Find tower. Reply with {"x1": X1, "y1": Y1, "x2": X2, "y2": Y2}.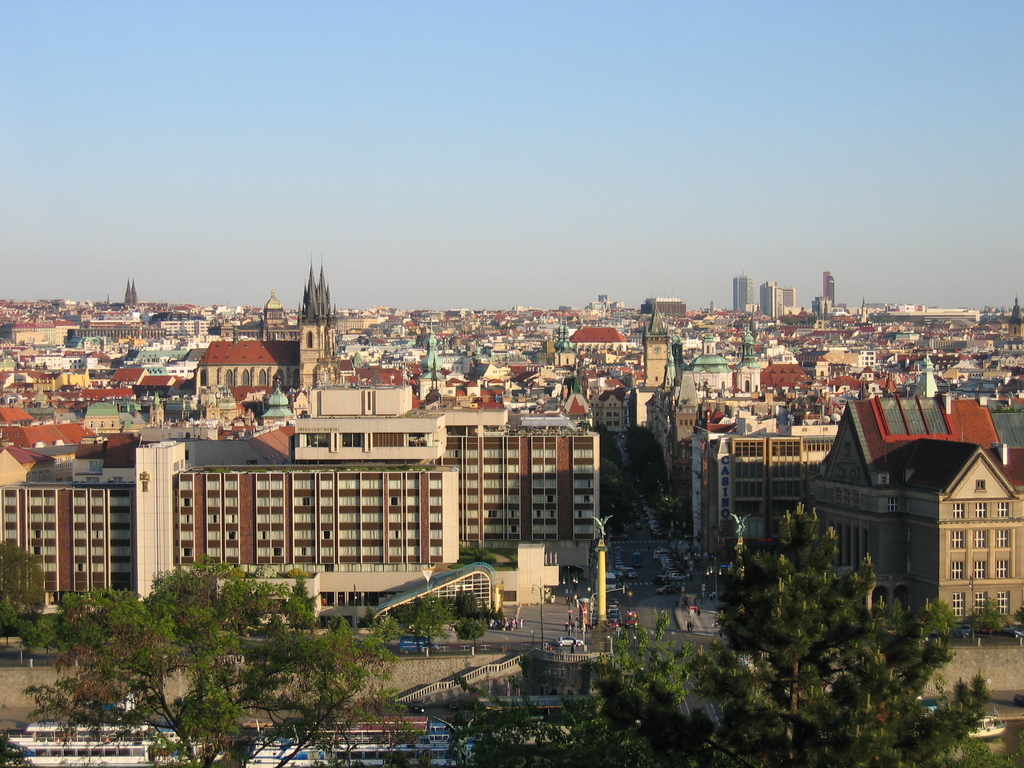
{"x1": 301, "y1": 264, "x2": 336, "y2": 396}.
